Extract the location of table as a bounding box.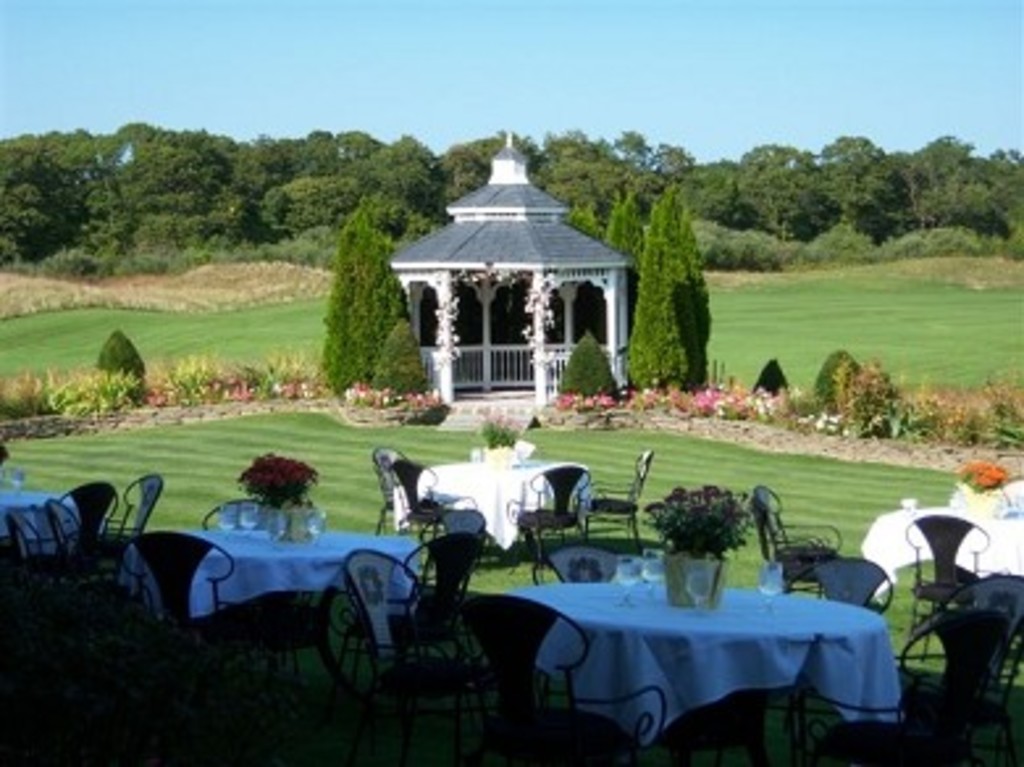
crop(509, 581, 914, 751).
